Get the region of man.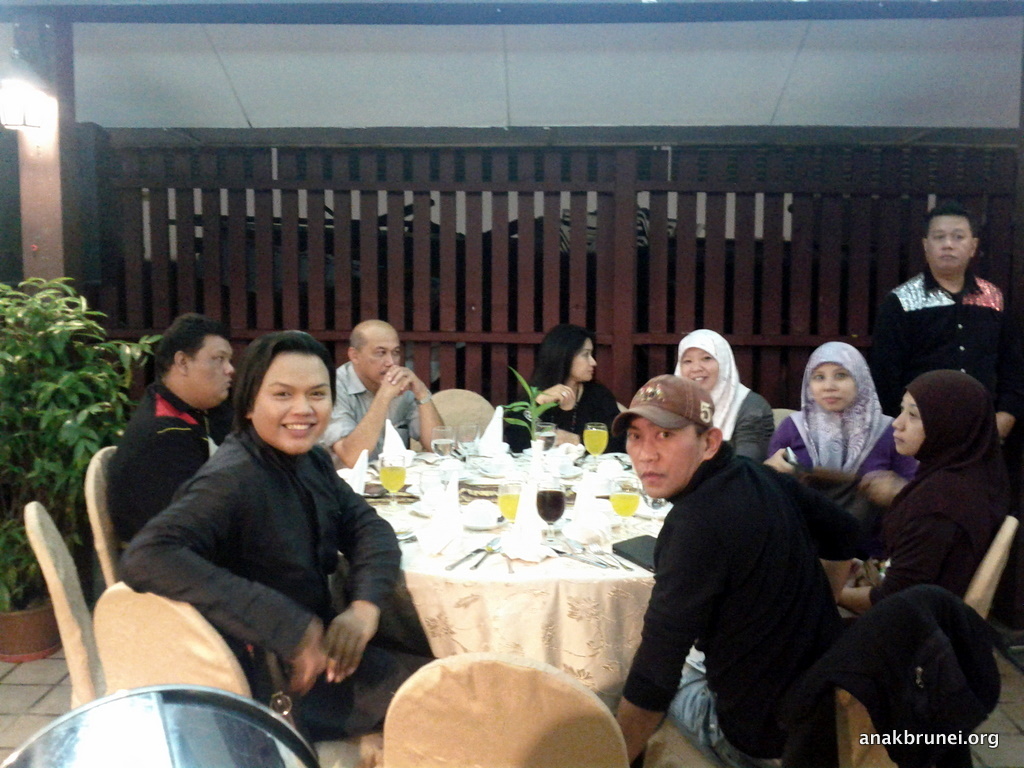
left=865, top=196, right=1023, bottom=670.
